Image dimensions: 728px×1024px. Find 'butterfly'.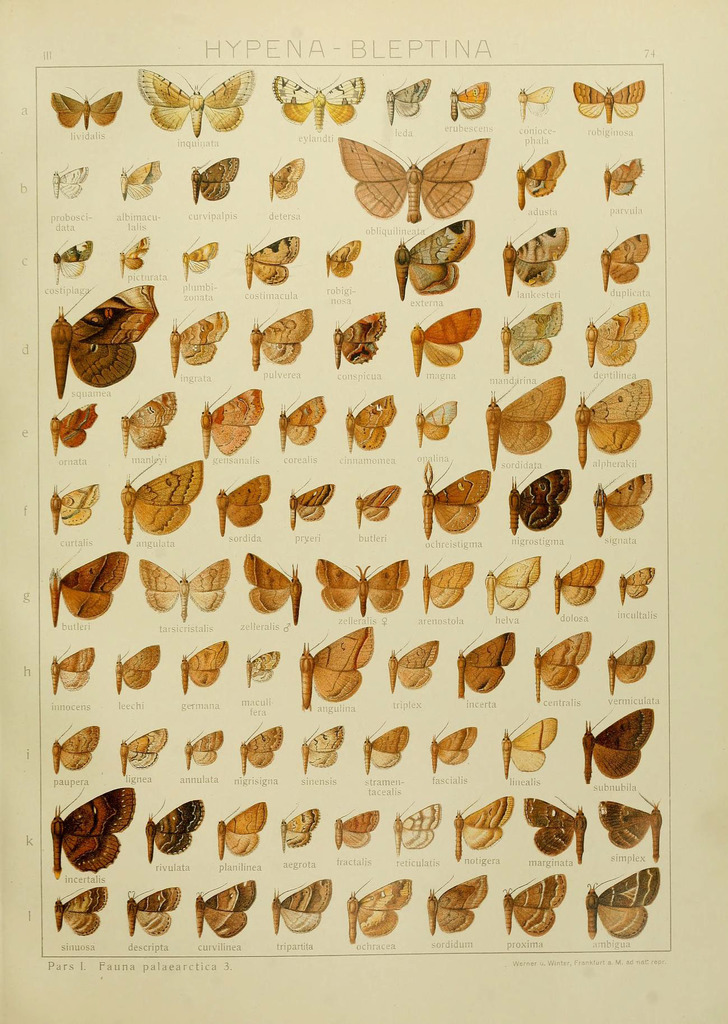
391 798 443 852.
